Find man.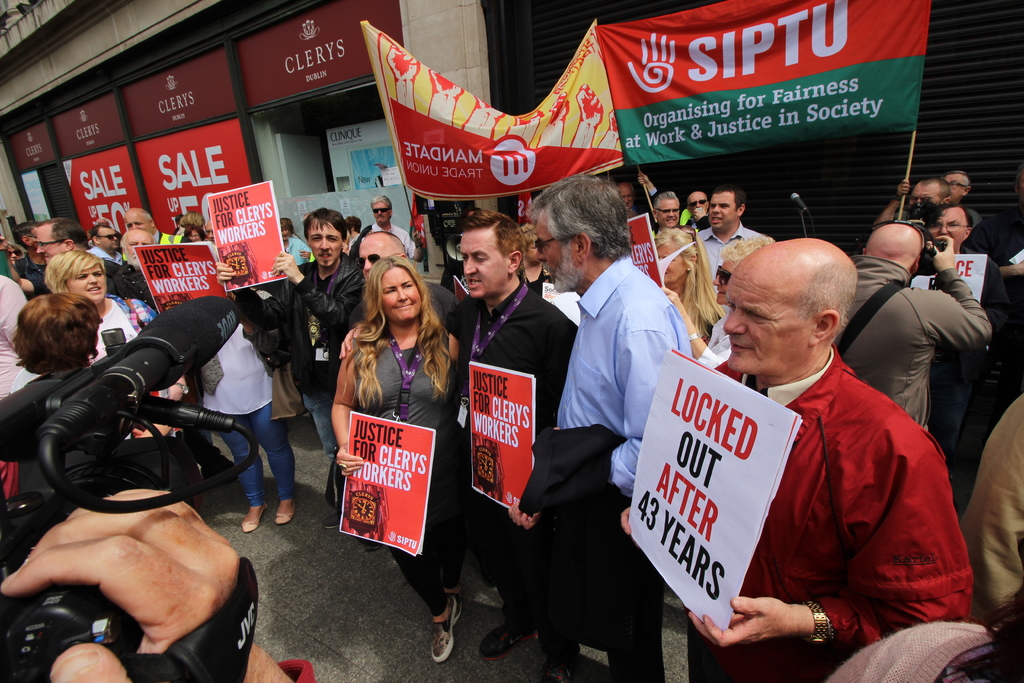
bbox=(84, 219, 129, 274).
